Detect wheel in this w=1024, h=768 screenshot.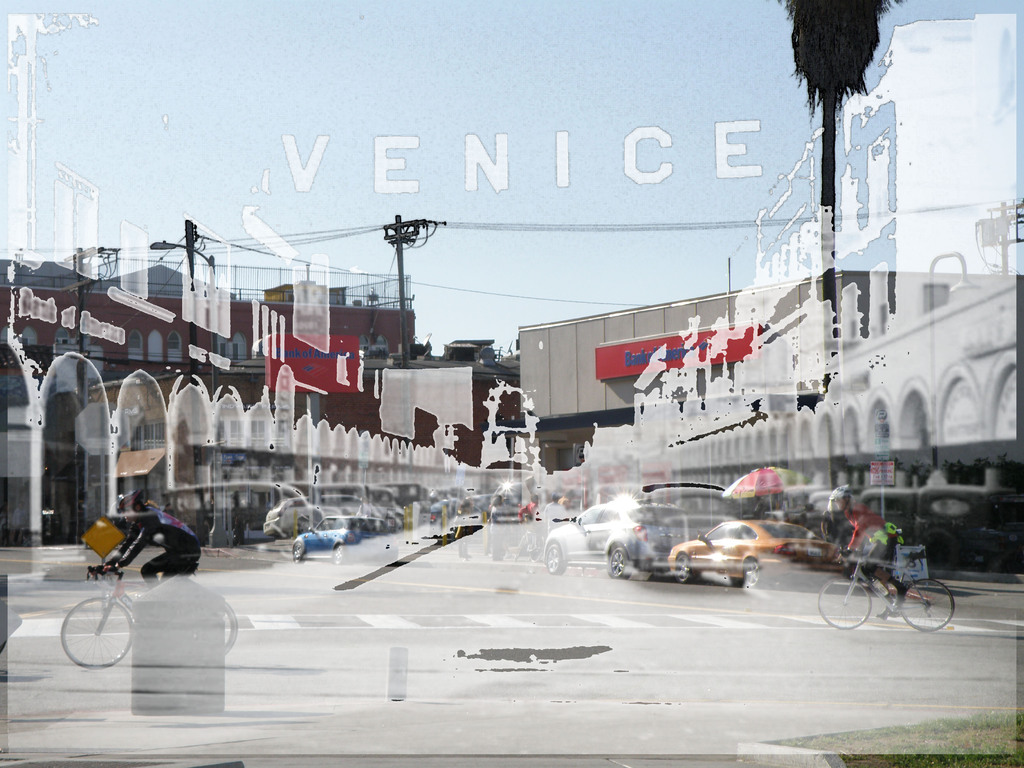
Detection: x1=741, y1=554, x2=758, y2=588.
